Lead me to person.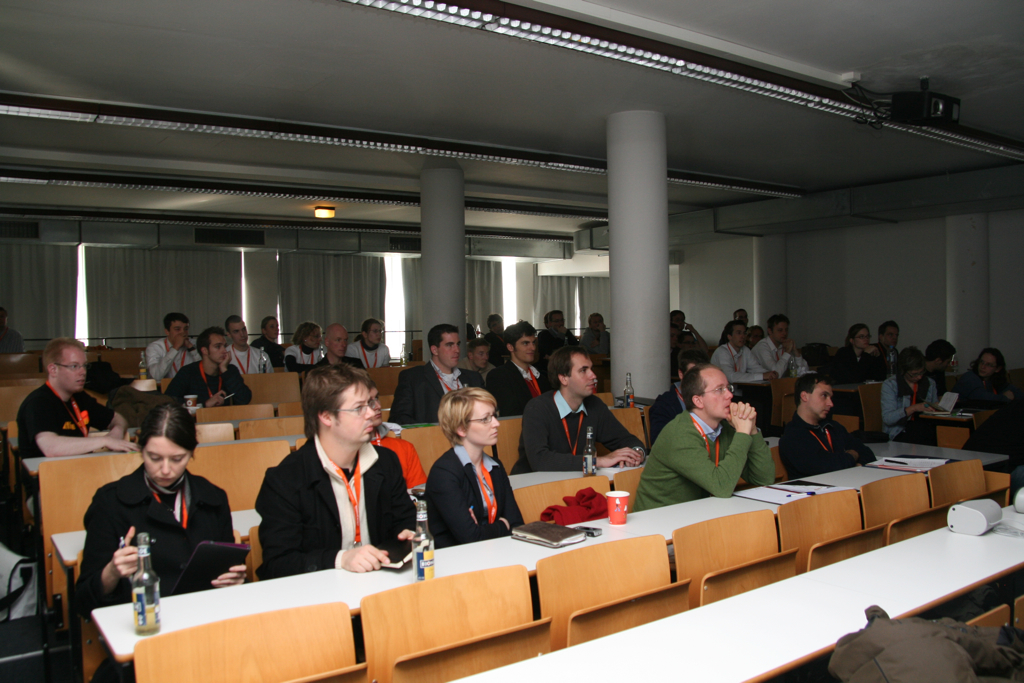
Lead to crop(708, 318, 769, 384).
